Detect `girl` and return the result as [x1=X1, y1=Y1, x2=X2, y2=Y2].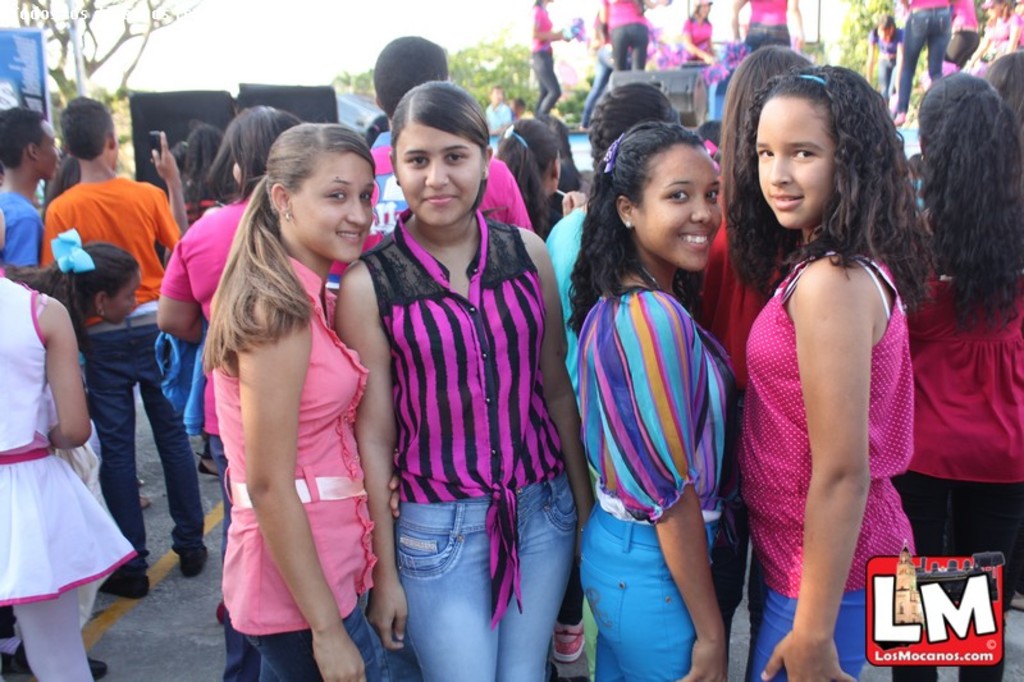
[x1=544, y1=78, x2=678, y2=409].
